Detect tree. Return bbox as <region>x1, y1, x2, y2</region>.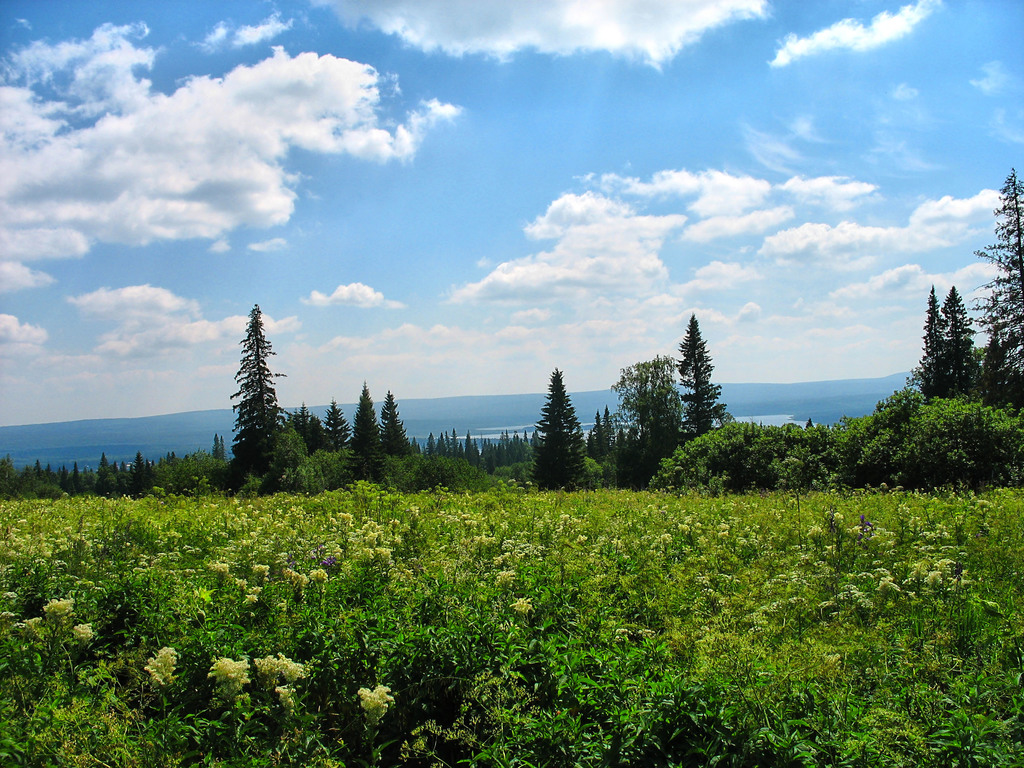
<region>88, 450, 120, 499</region>.
